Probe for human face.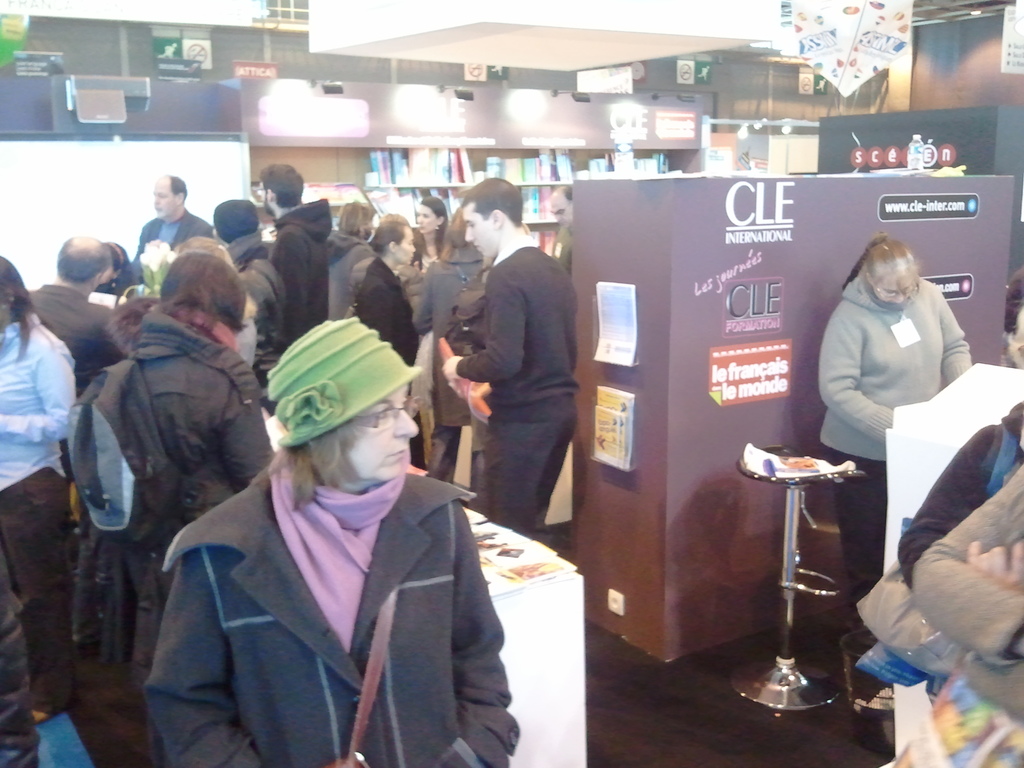
Probe result: left=419, top=203, right=436, bottom=230.
